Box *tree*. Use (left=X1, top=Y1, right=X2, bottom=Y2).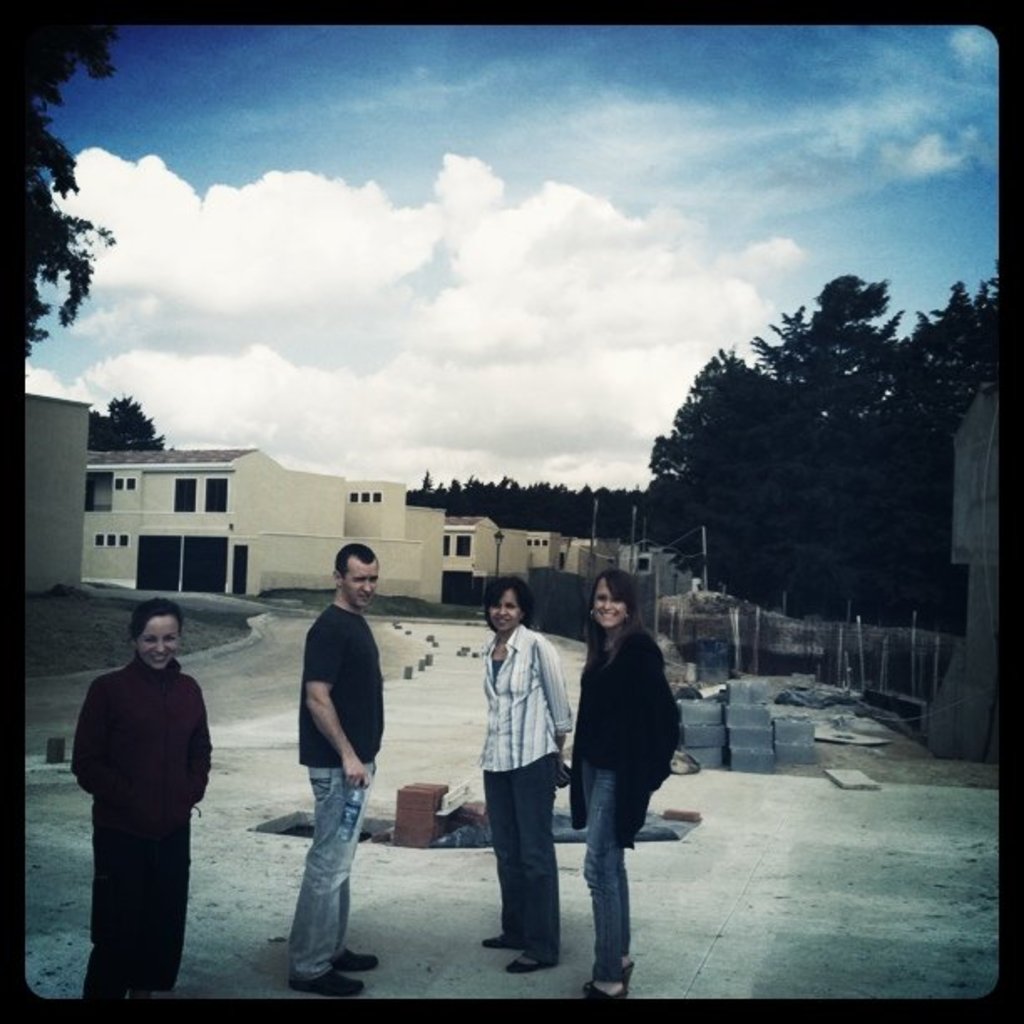
(left=20, top=28, right=120, bottom=360).
